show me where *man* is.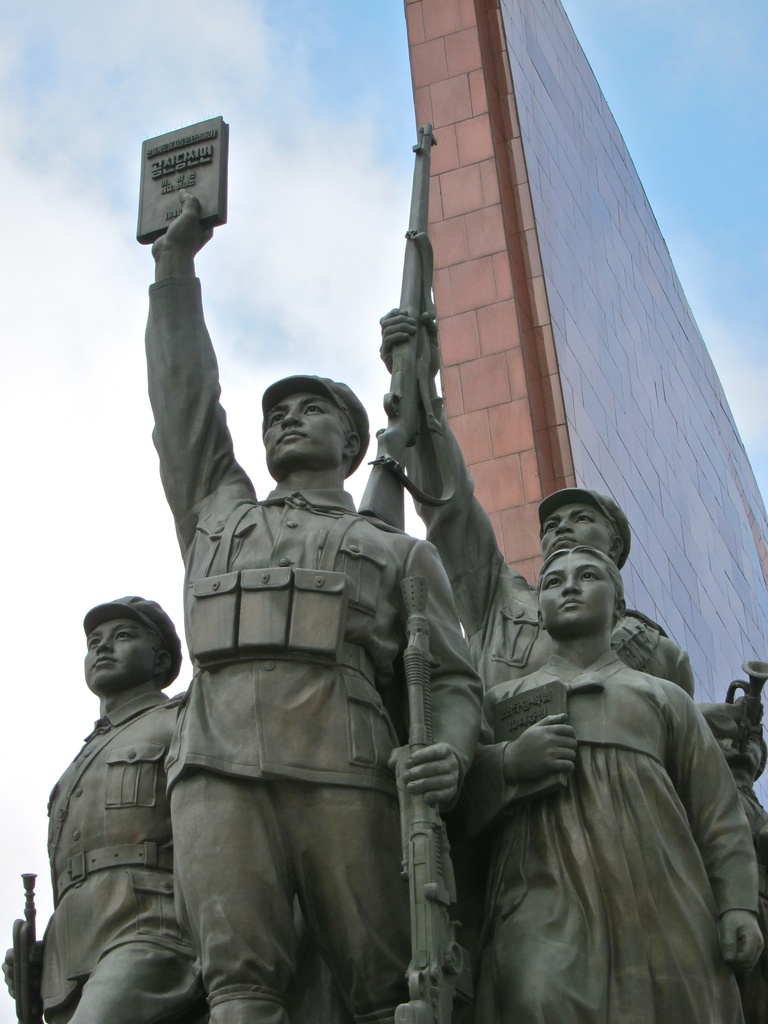
*man* is at select_region(689, 692, 767, 1023).
